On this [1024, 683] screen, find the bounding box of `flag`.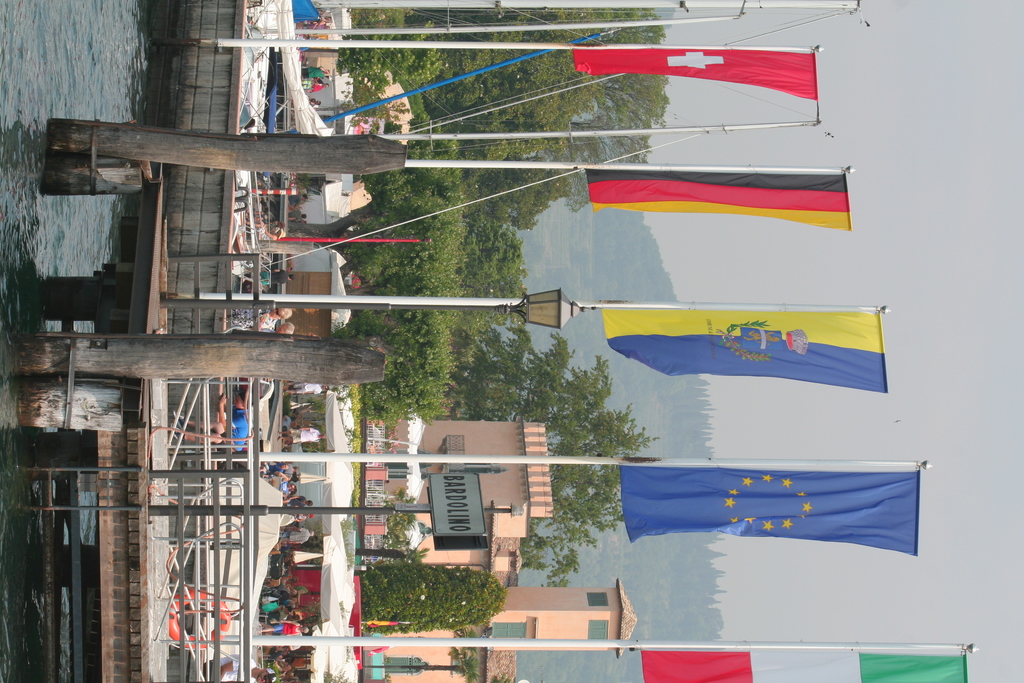
Bounding box: {"x1": 583, "y1": 165, "x2": 849, "y2": 234}.
